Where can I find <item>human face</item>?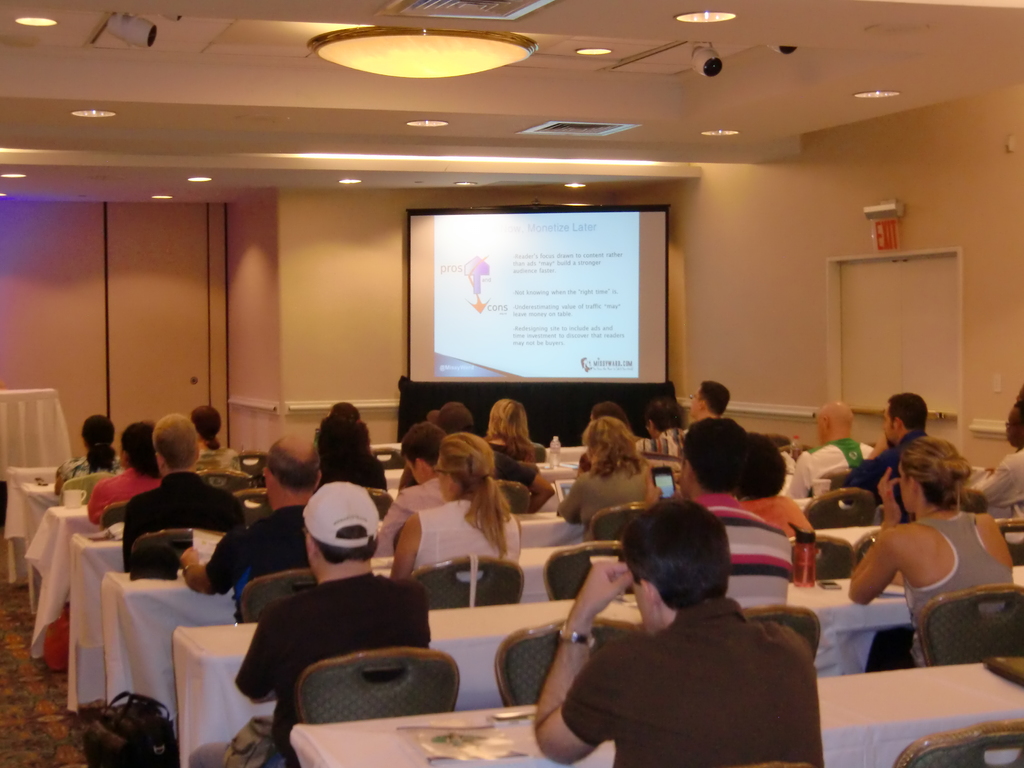
You can find it at detection(689, 386, 700, 416).
